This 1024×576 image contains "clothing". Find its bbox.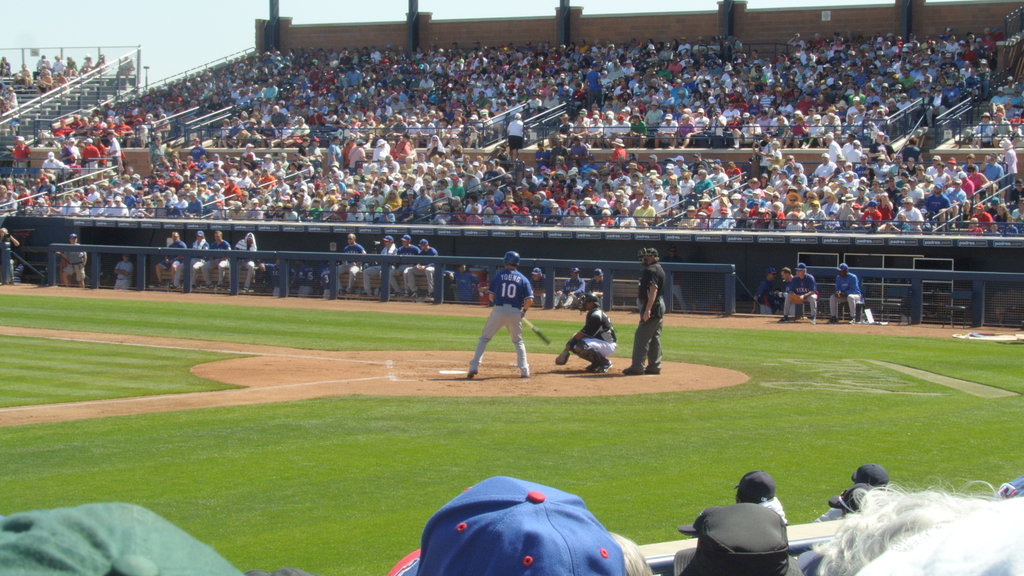
<box>760,275,789,324</box>.
